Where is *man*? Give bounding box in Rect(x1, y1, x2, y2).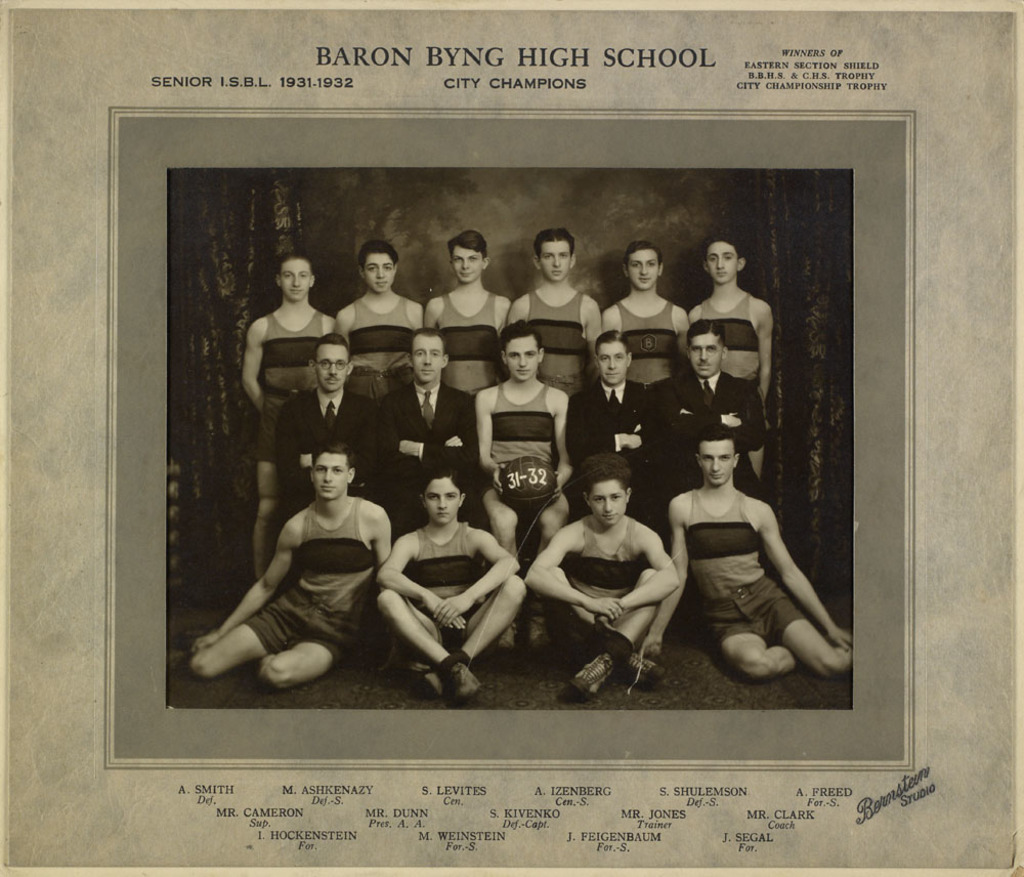
Rect(362, 475, 545, 675).
